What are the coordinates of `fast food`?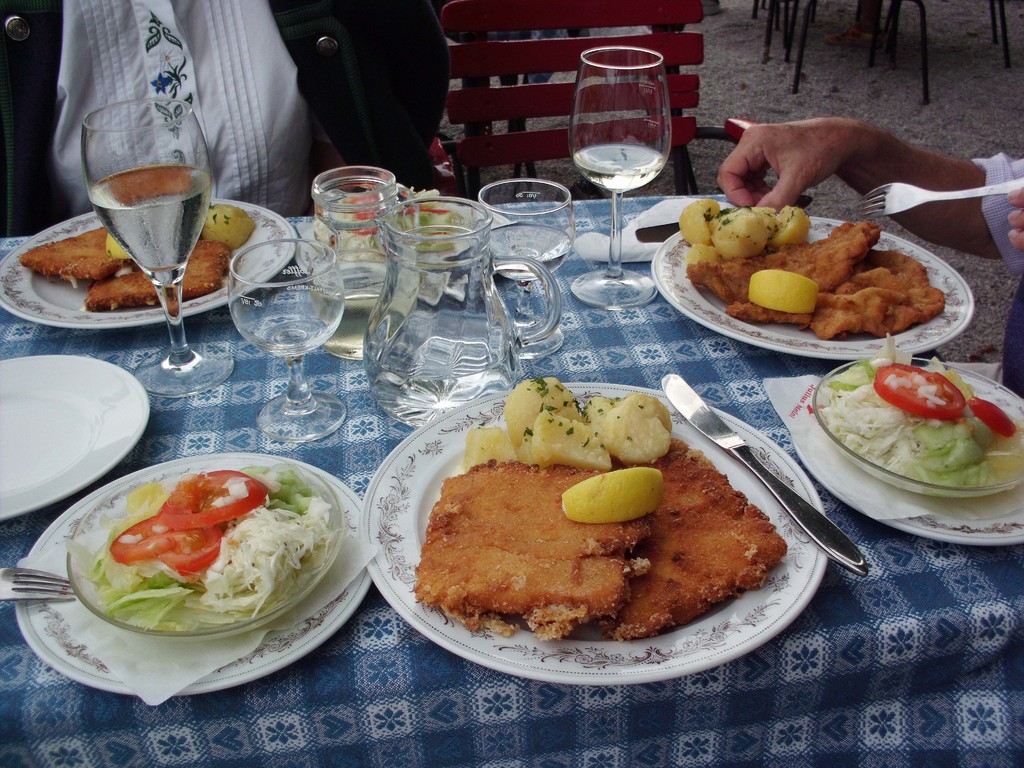
(100, 454, 343, 621).
